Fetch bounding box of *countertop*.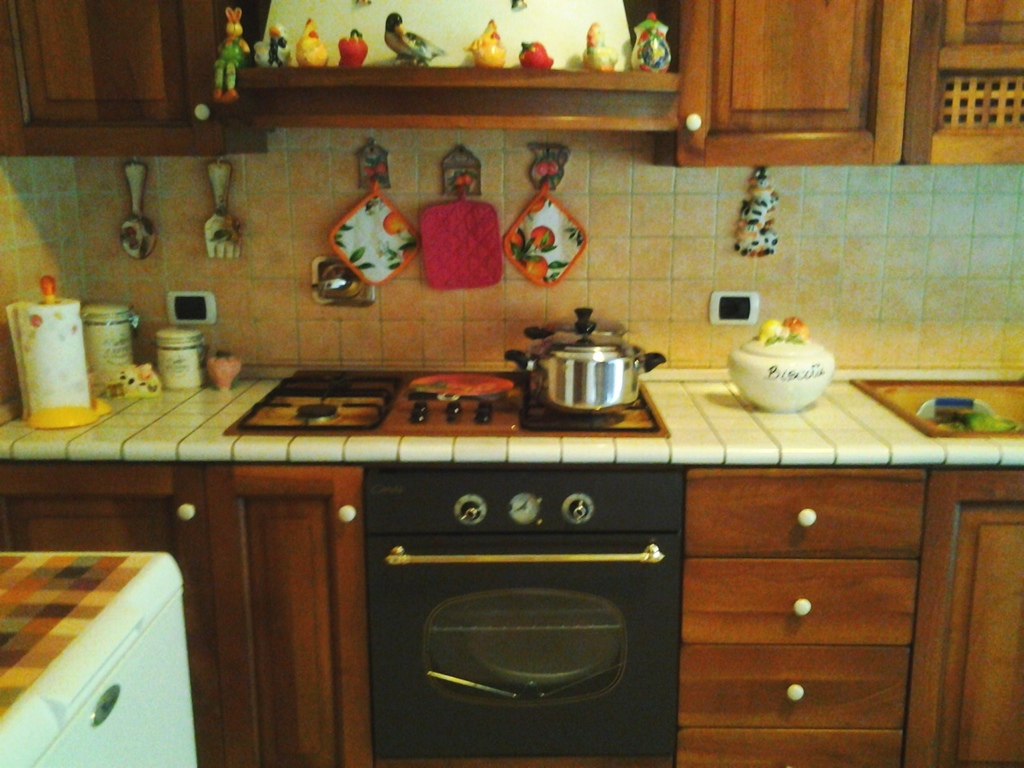
Bbox: select_region(0, 362, 1023, 767).
